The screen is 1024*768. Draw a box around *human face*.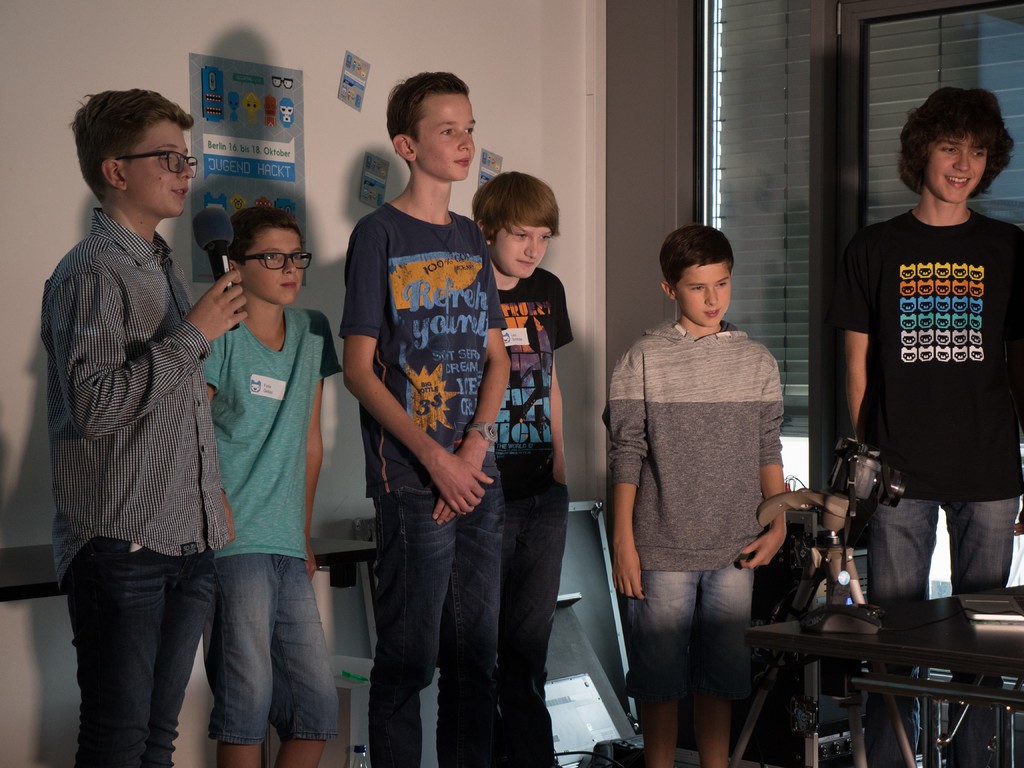
BBox(676, 262, 731, 327).
